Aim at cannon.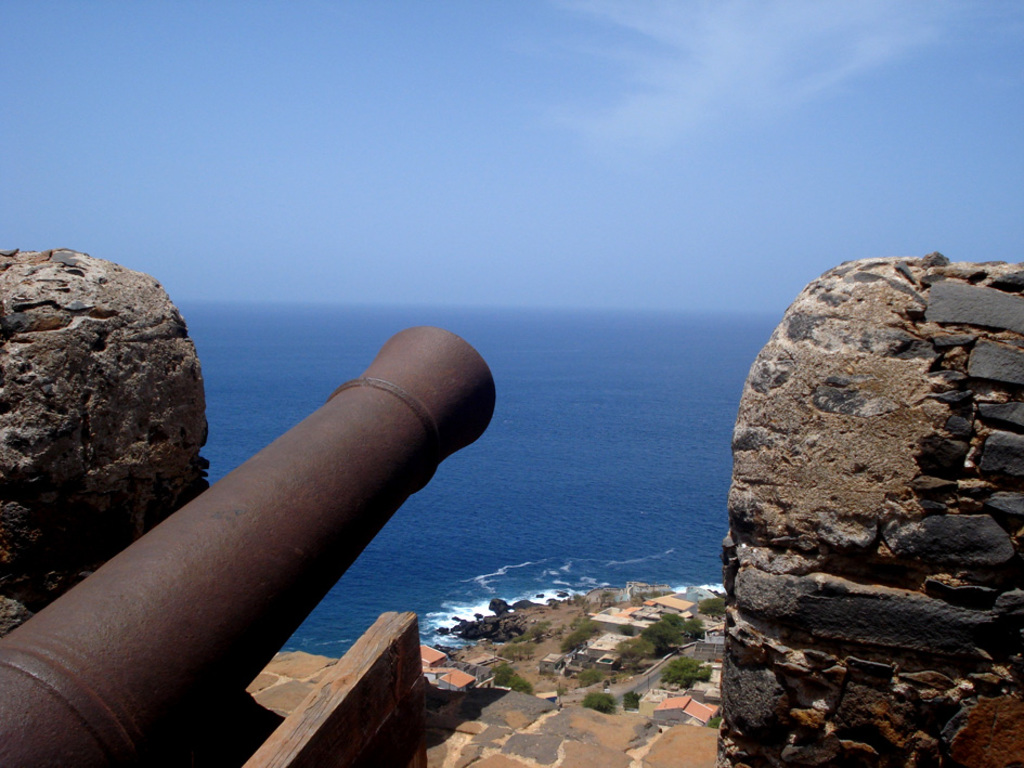
Aimed at (0,317,505,767).
